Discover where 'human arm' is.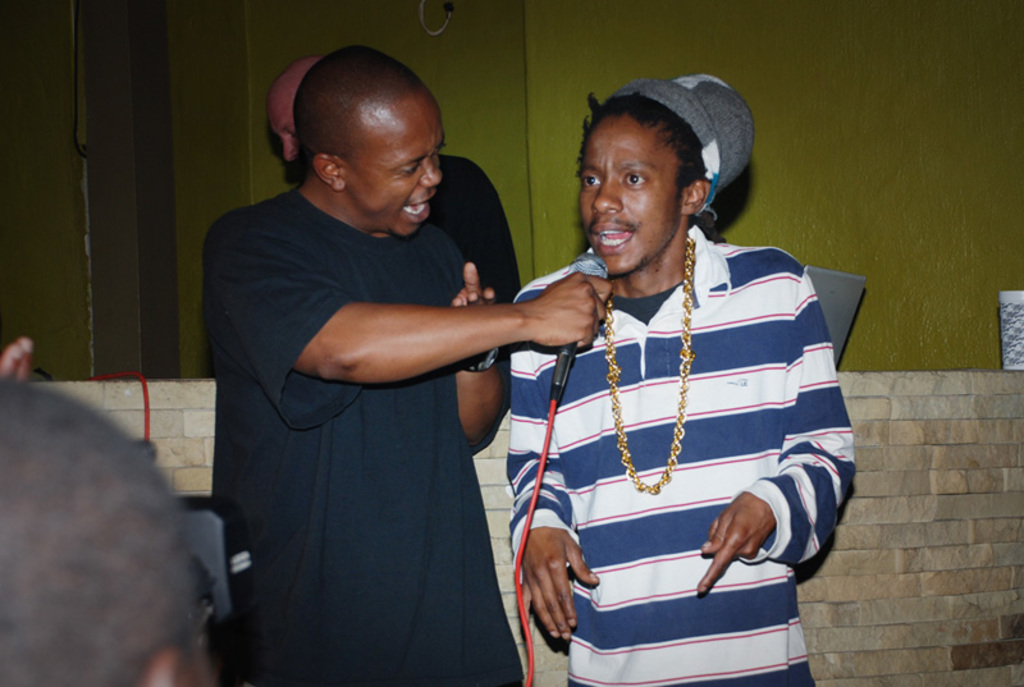
Discovered at 700:262:850:591.
